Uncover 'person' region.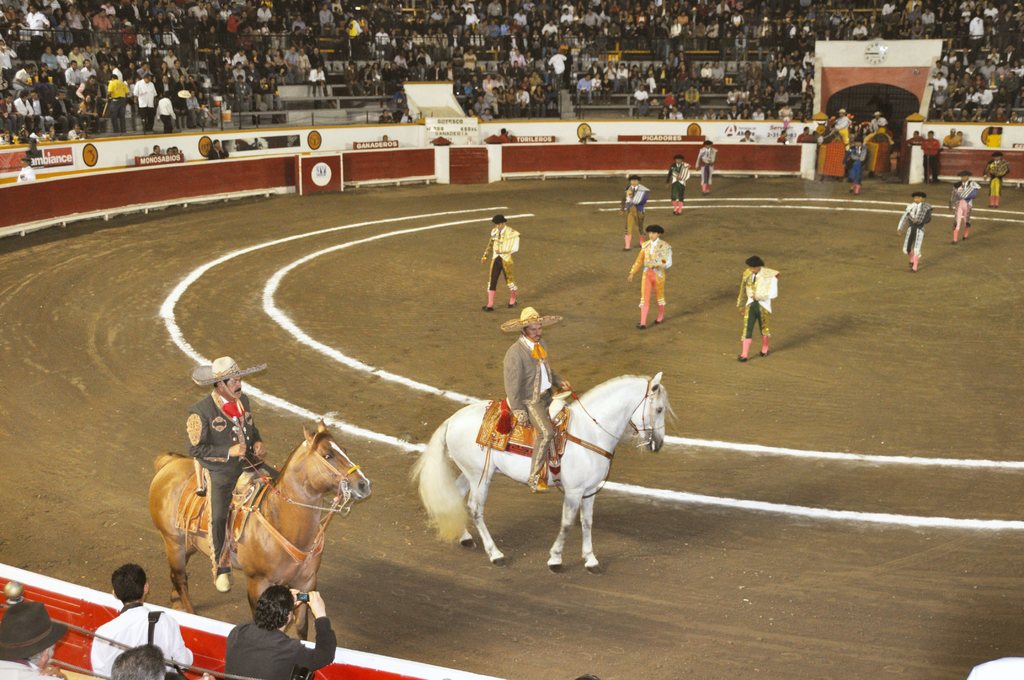
Uncovered: {"x1": 113, "y1": 644, "x2": 165, "y2": 678}.
